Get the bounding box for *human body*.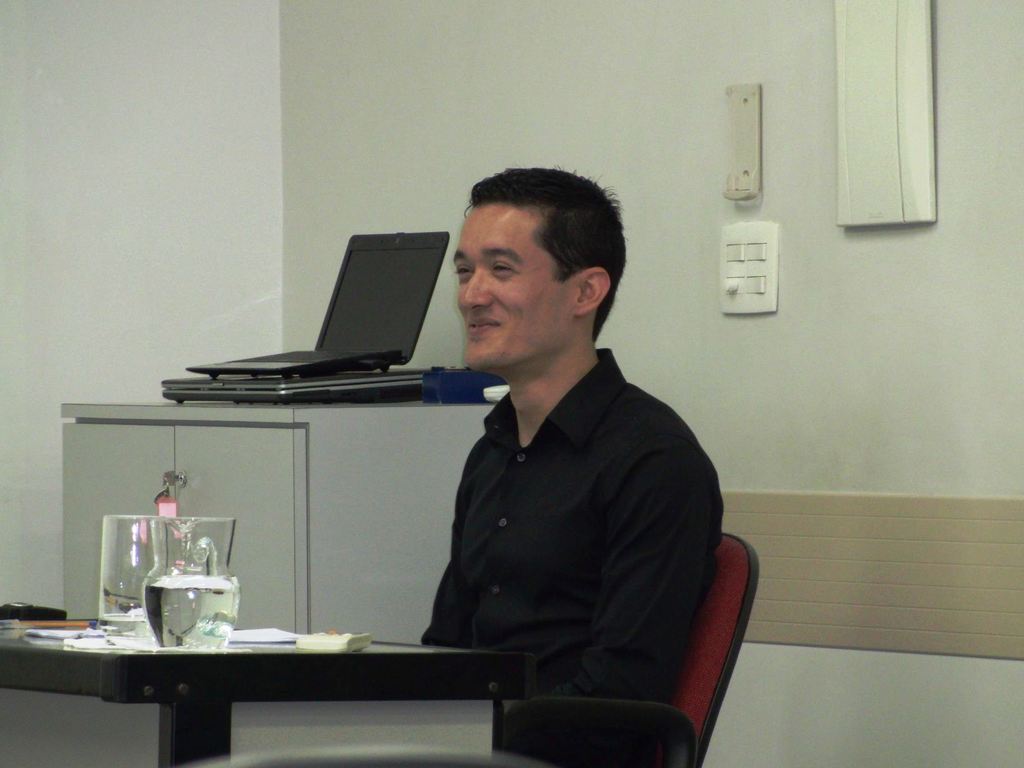
crop(419, 165, 723, 767).
